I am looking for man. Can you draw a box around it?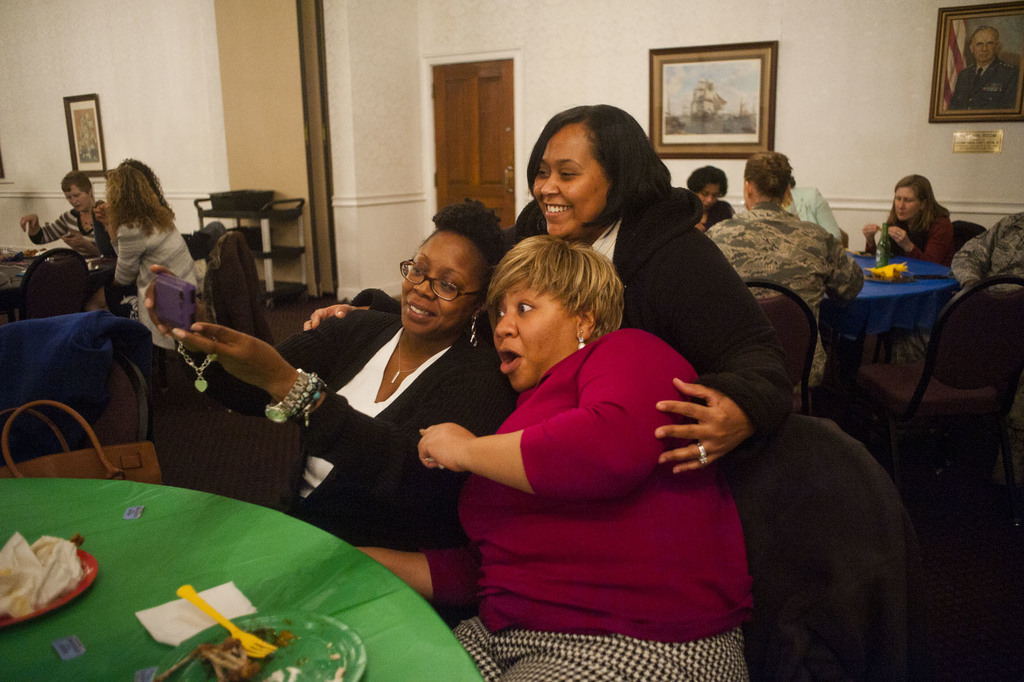
Sure, the bounding box is rect(942, 20, 1023, 112).
